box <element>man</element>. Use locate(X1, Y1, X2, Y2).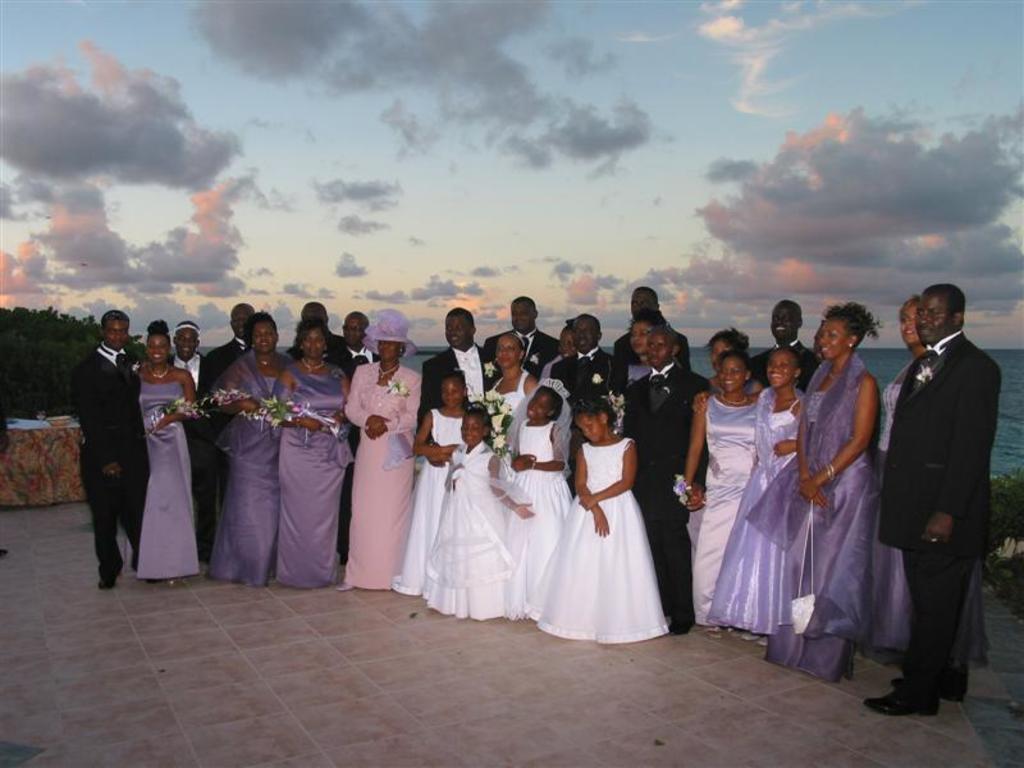
locate(483, 300, 552, 372).
